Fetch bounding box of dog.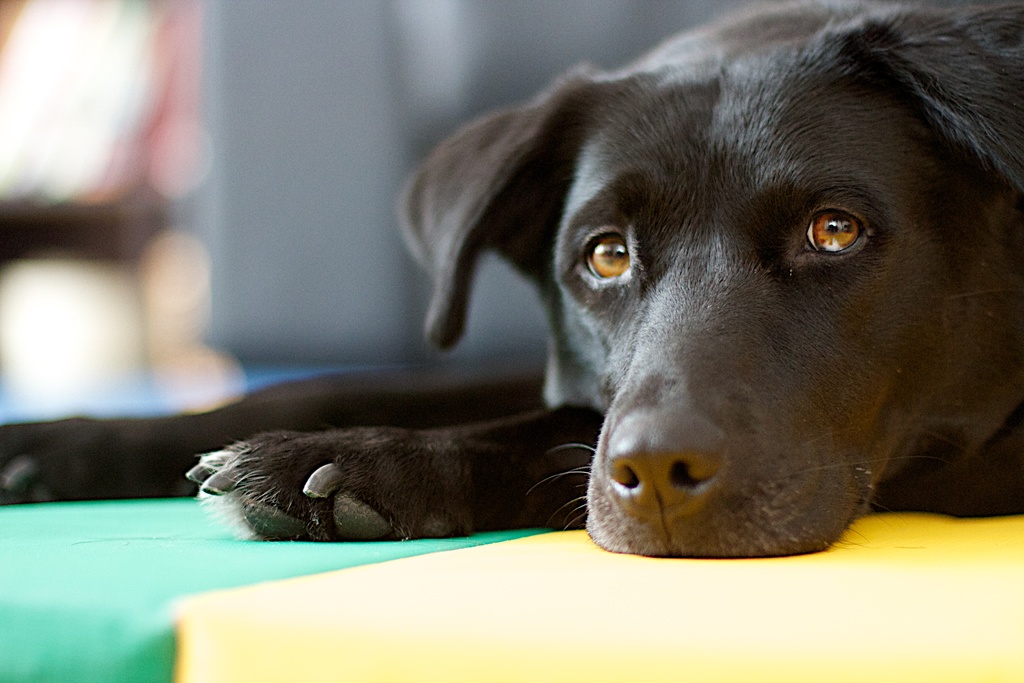
Bbox: <box>0,0,1023,559</box>.
